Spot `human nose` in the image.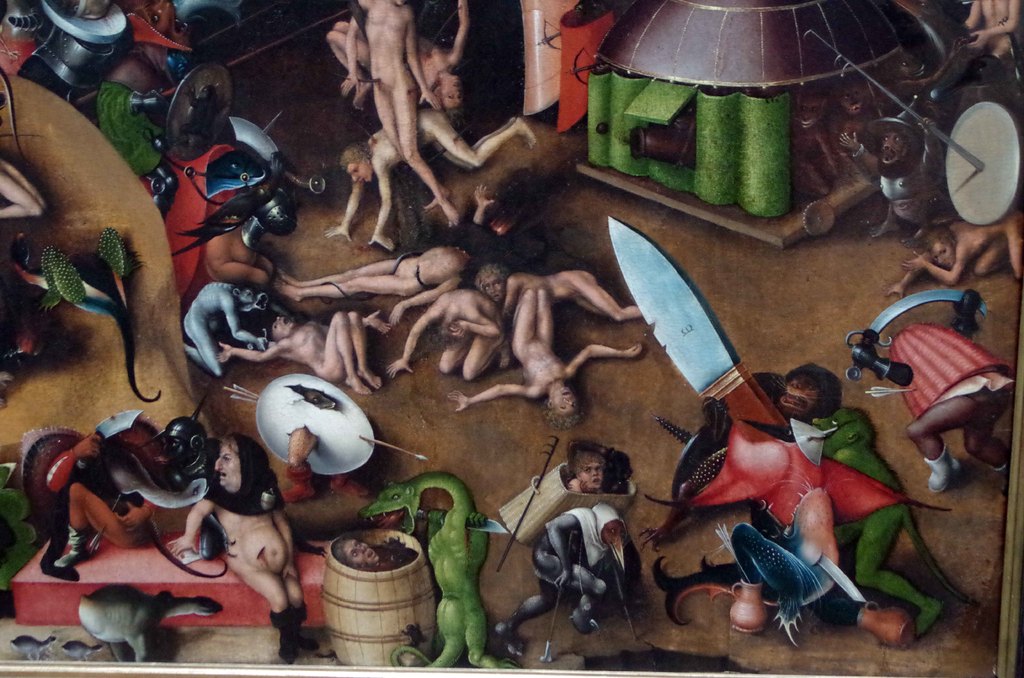
`human nose` found at bbox(215, 456, 223, 471).
